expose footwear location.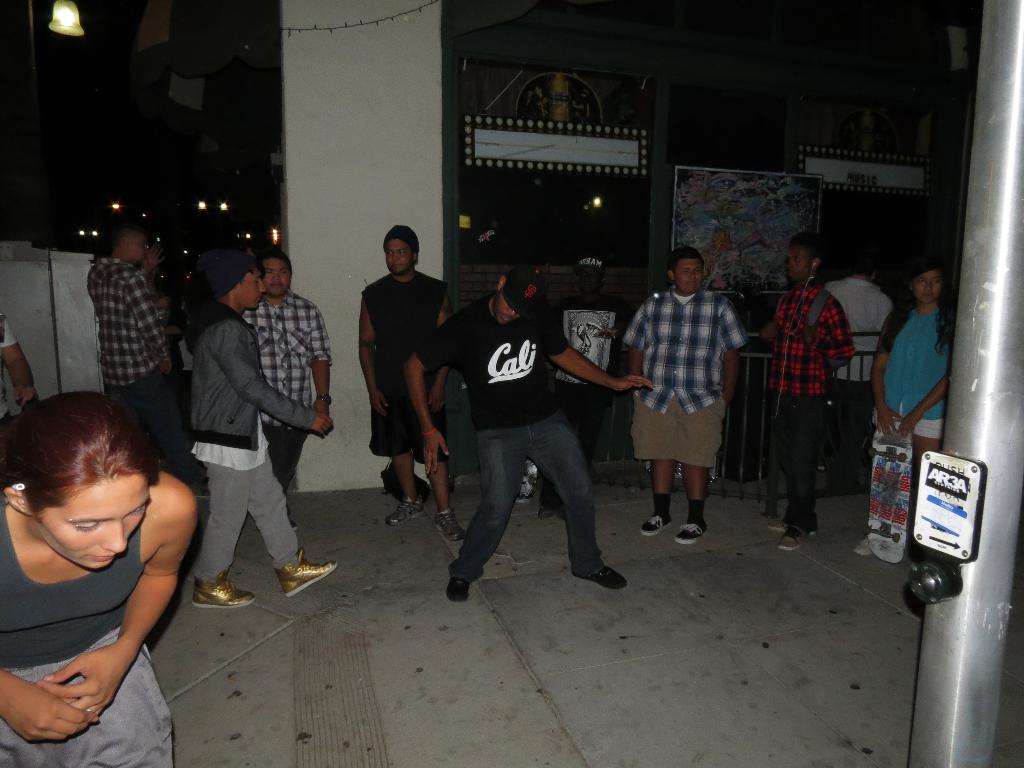
Exposed at bbox=[387, 495, 427, 526].
